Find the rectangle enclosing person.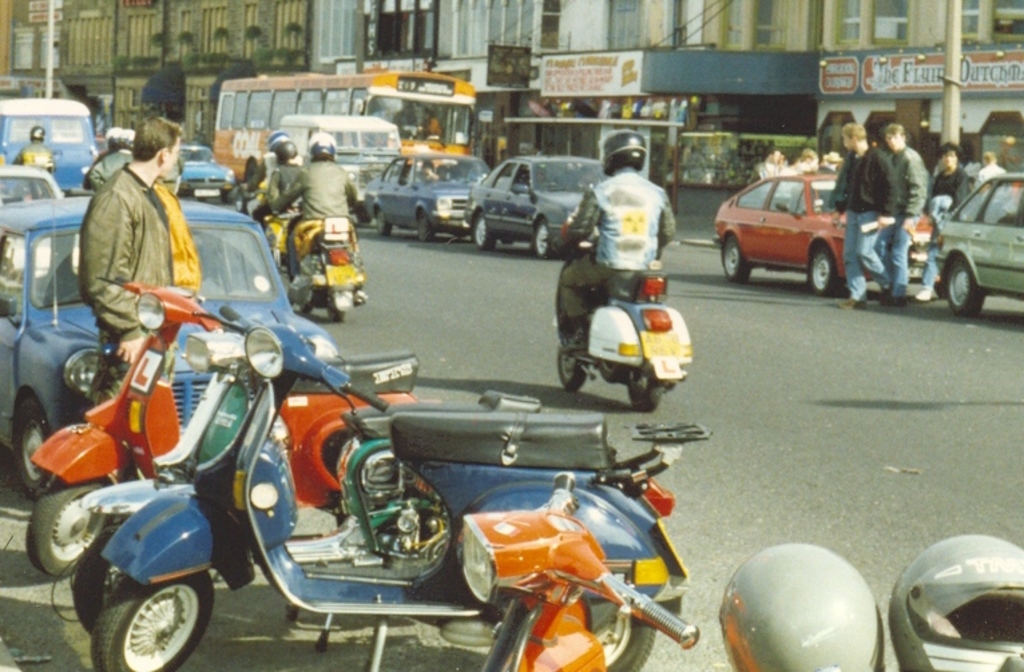
bbox=[825, 119, 892, 310].
